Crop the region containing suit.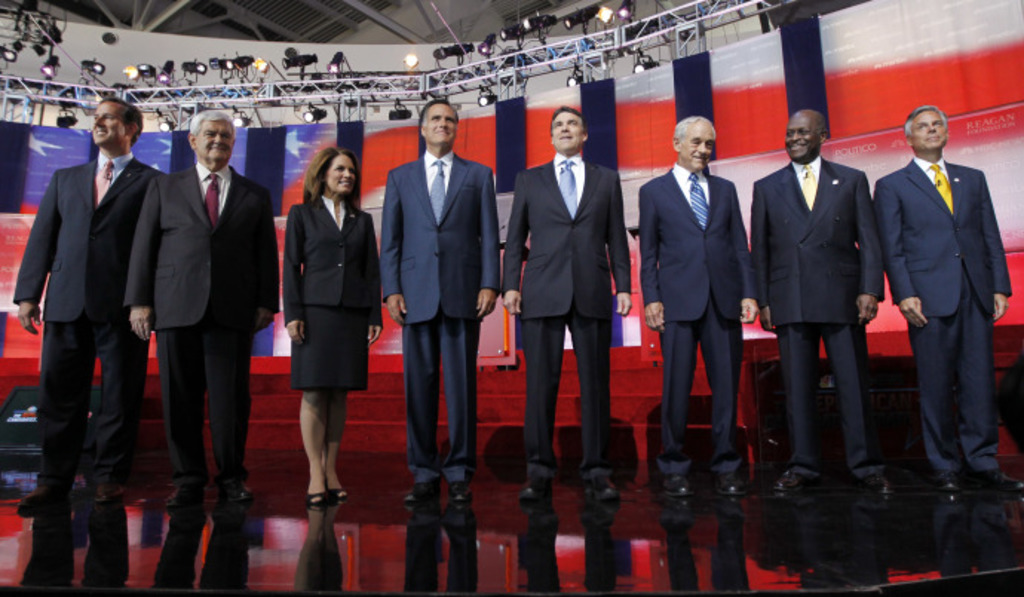
Crop region: left=122, top=156, right=276, bottom=487.
